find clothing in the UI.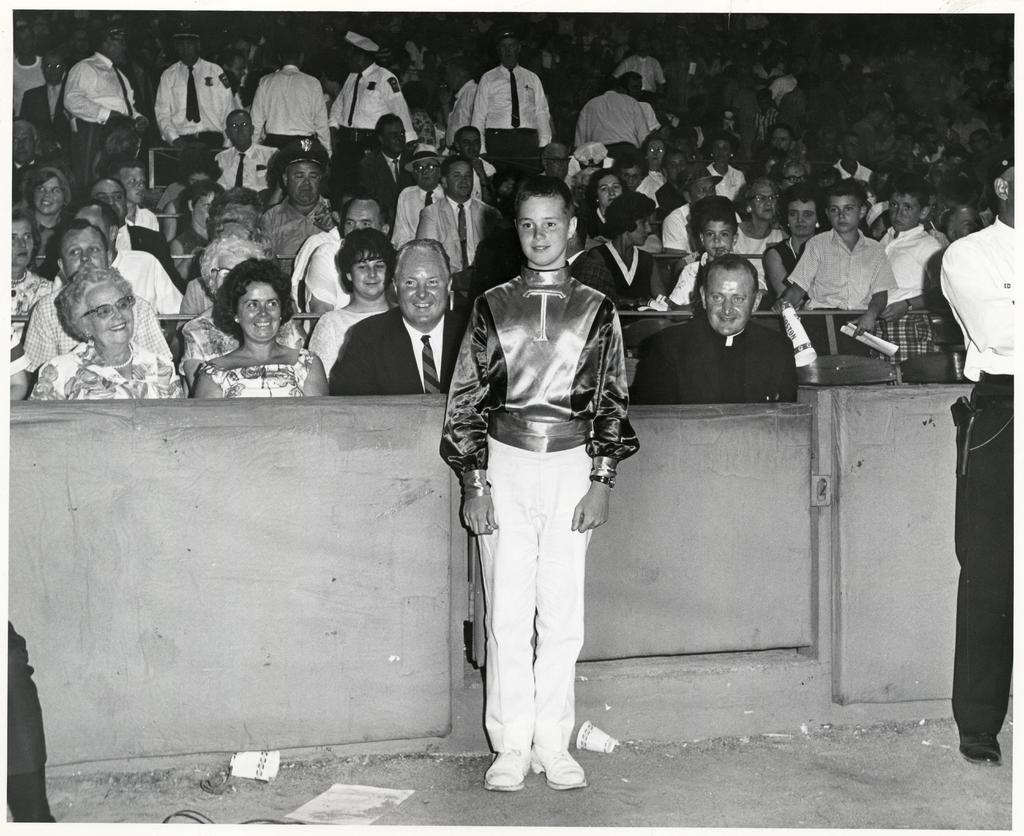
UI element at Rect(884, 224, 927, 308).
